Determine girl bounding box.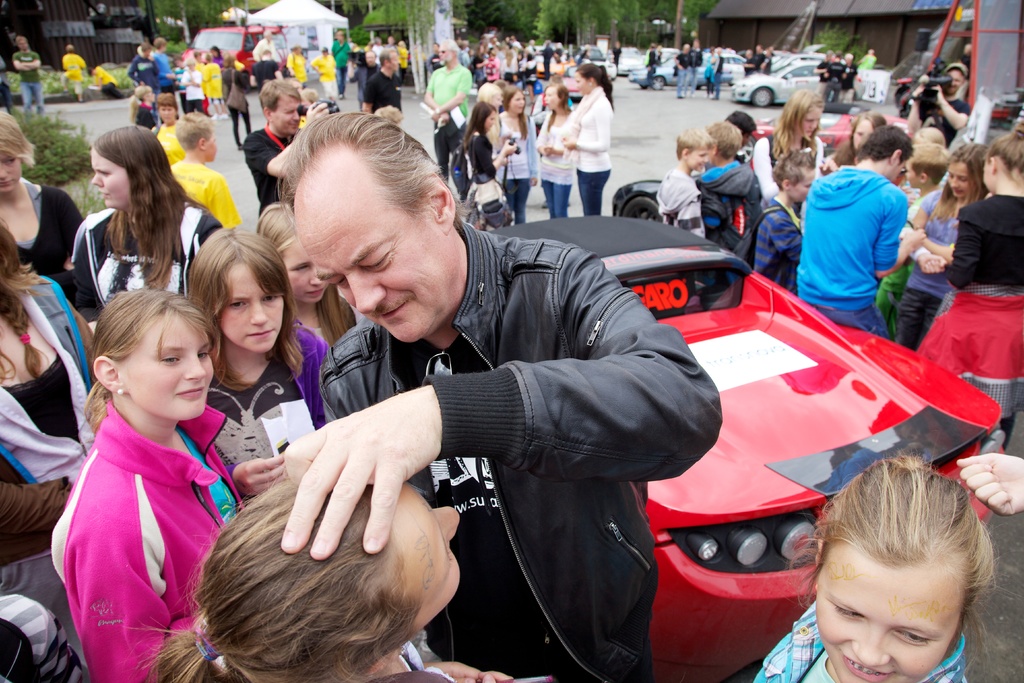
Determined: [x1=534, y1=80, x2=575, y2=217].
